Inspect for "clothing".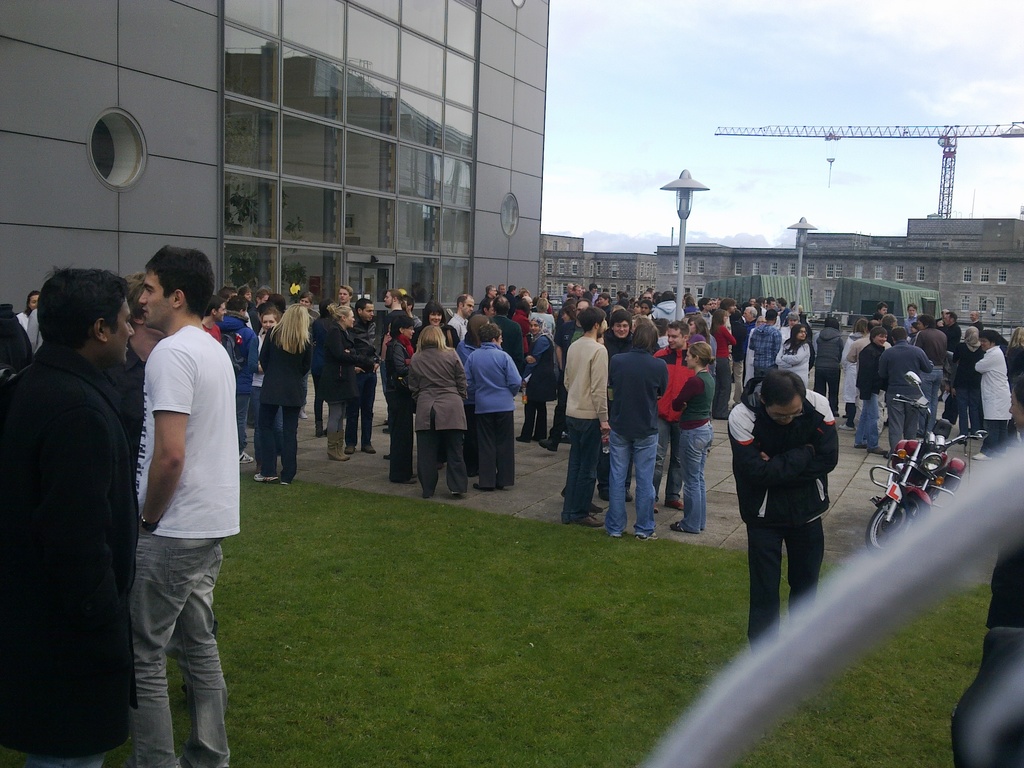
Inspection: region(259, 322, 278, 460).
